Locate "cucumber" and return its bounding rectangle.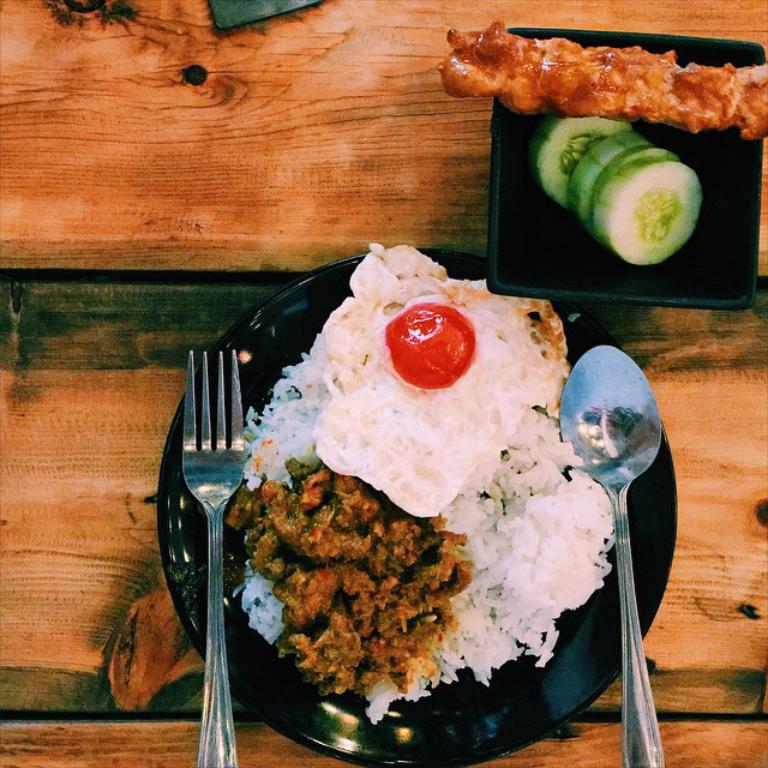
<region>587, 143, 682, 240</region>.
